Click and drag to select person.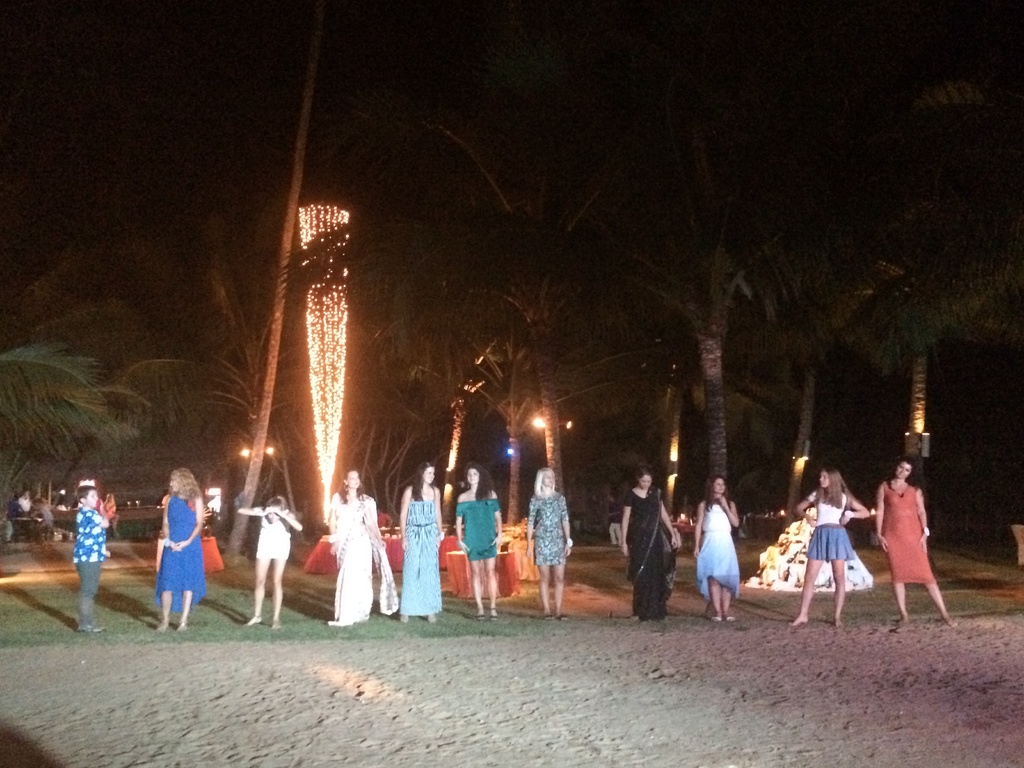
Selection: detection(884, 446, 948, 623).
